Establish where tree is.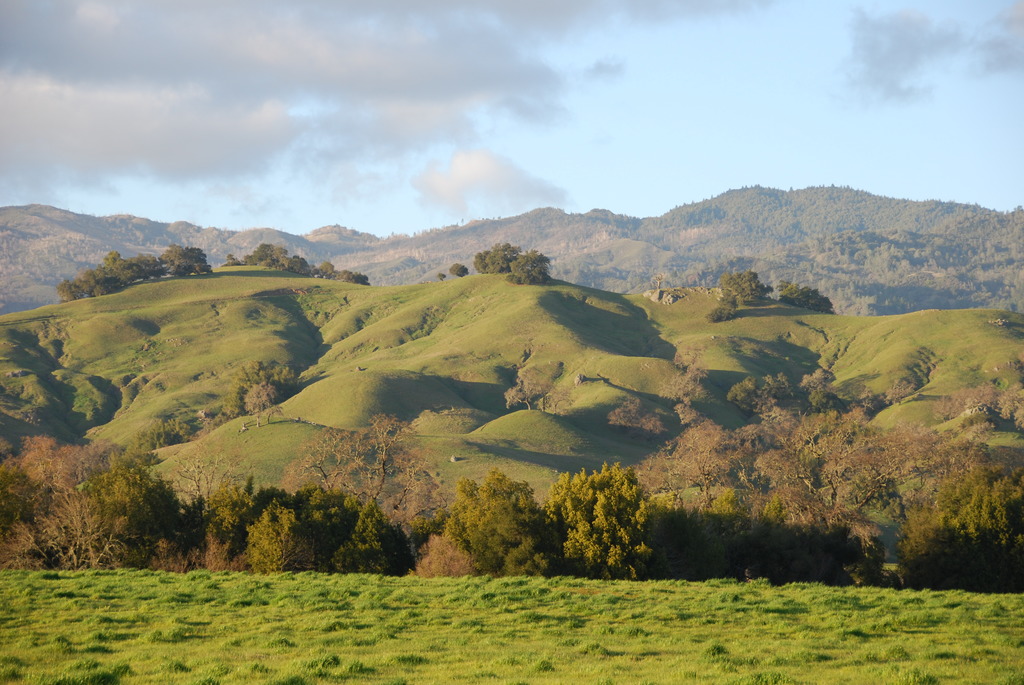
Established at (x1=771, y1=280, x2=837, y2=317).
